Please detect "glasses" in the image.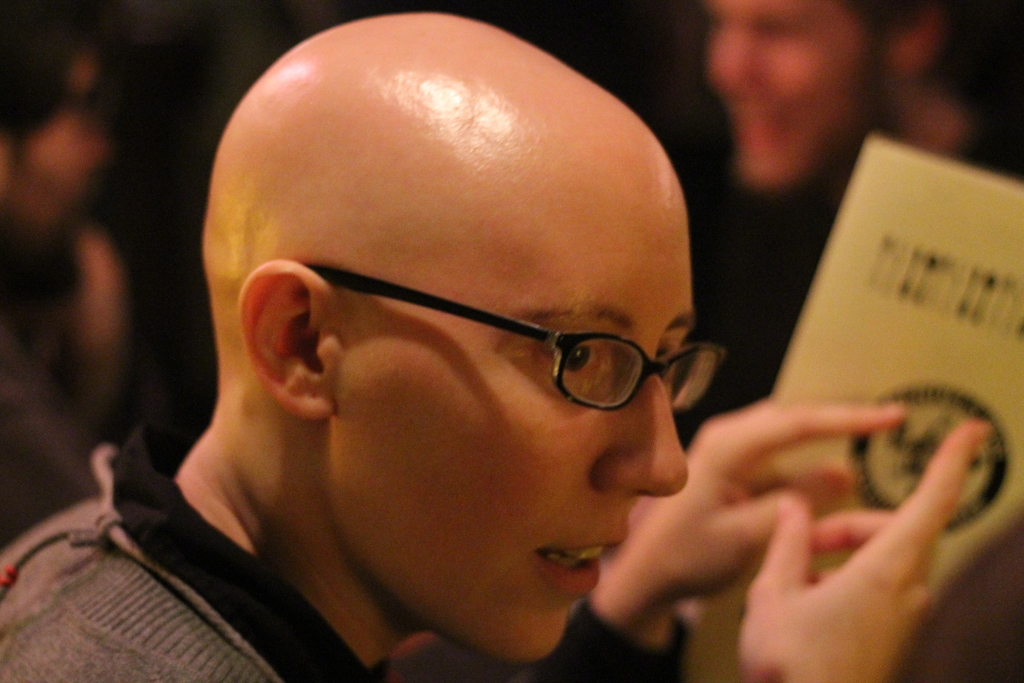
locate(297, 258, 734, 415).
